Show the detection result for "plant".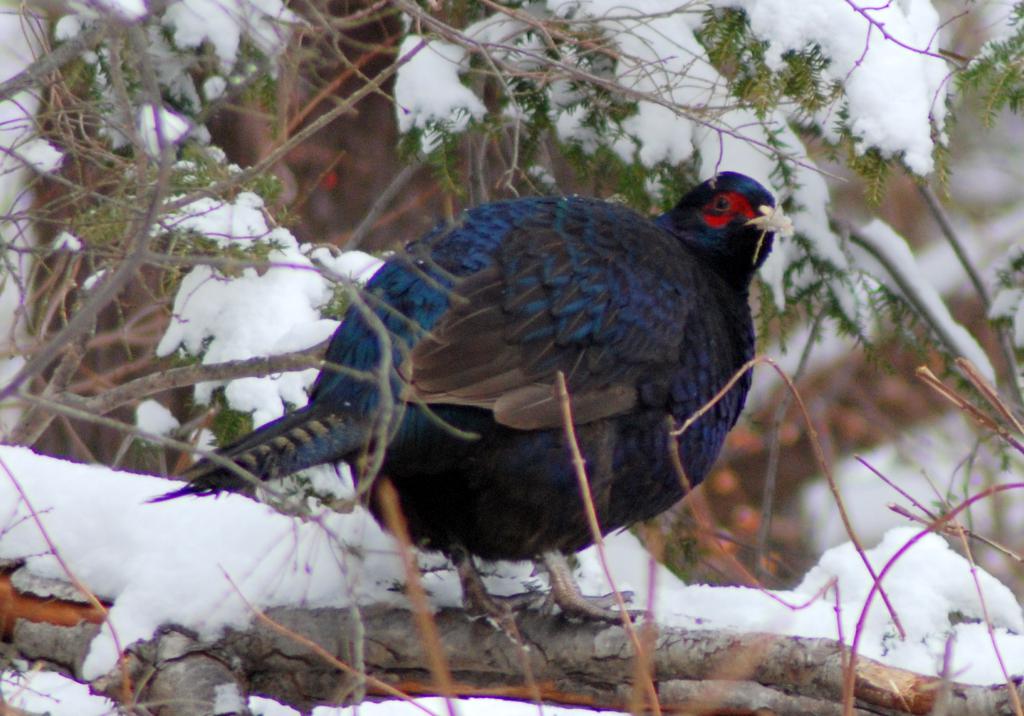
{"x1": 0, "y1": 0, "x2": 1023, "y2": 715}.
